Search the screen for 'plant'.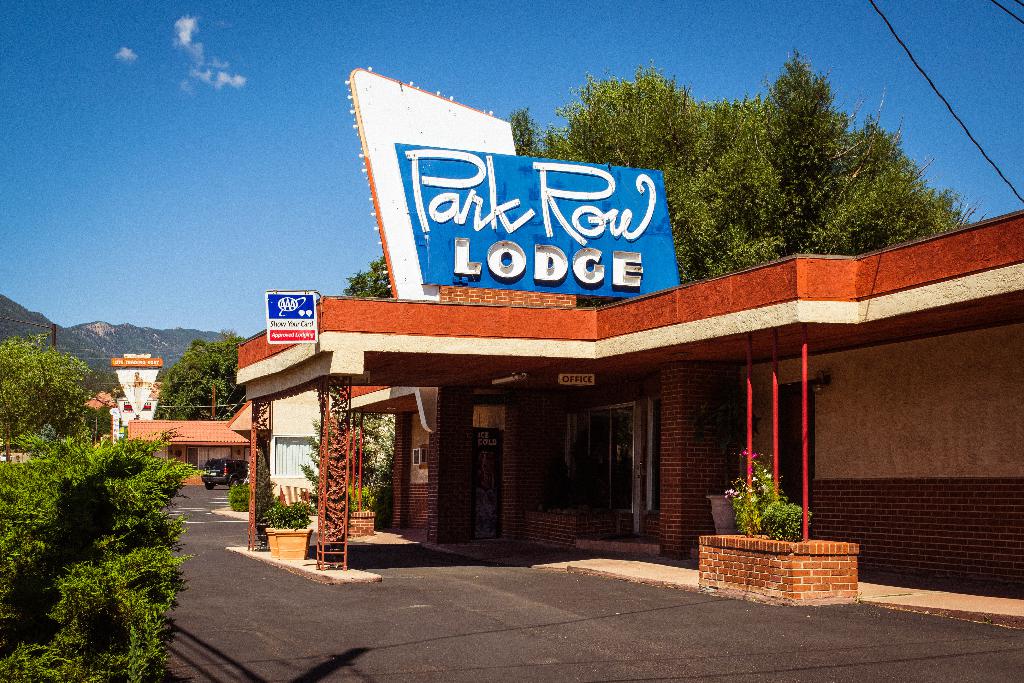
Found at 342,481,378,518.
